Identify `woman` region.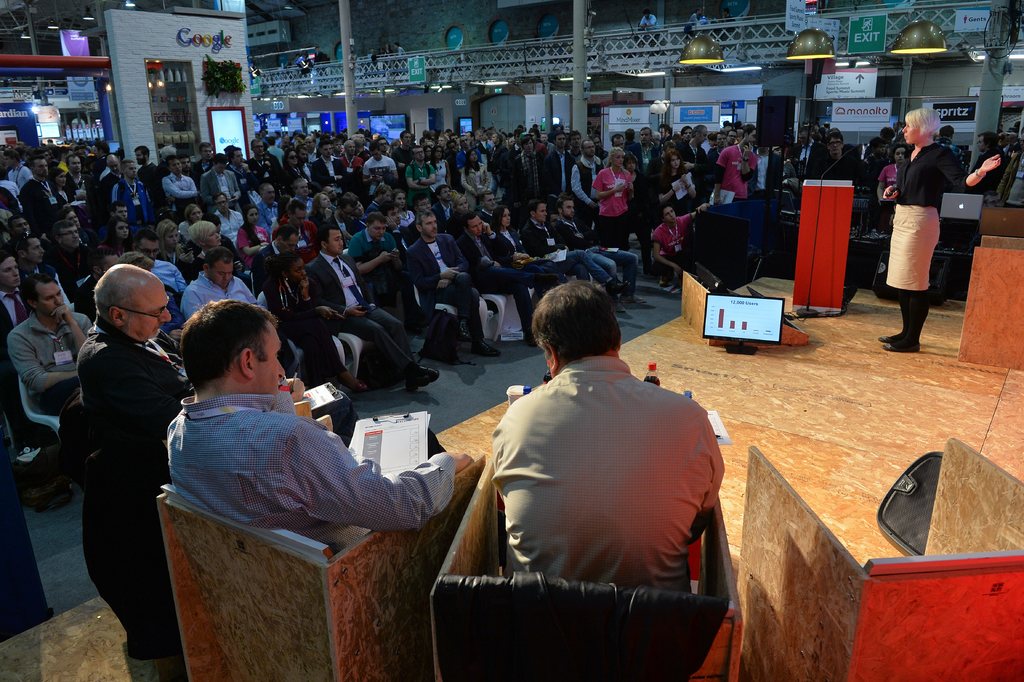
Region: left=232, top=203, right=273, bottom=268.
